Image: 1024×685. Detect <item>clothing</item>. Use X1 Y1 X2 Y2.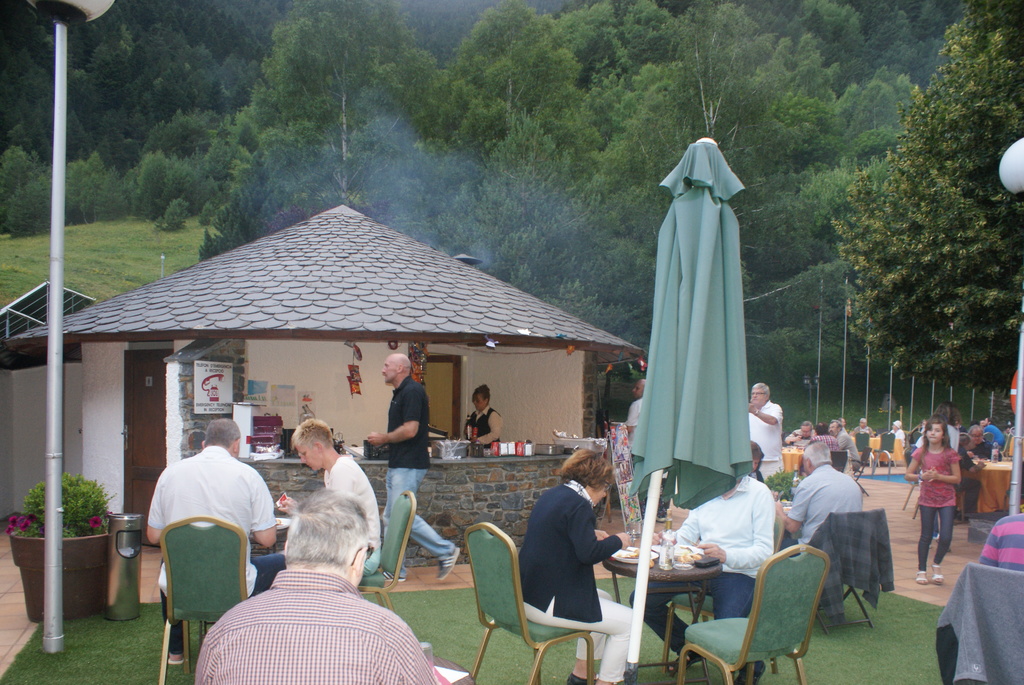
774 464 869 558.
